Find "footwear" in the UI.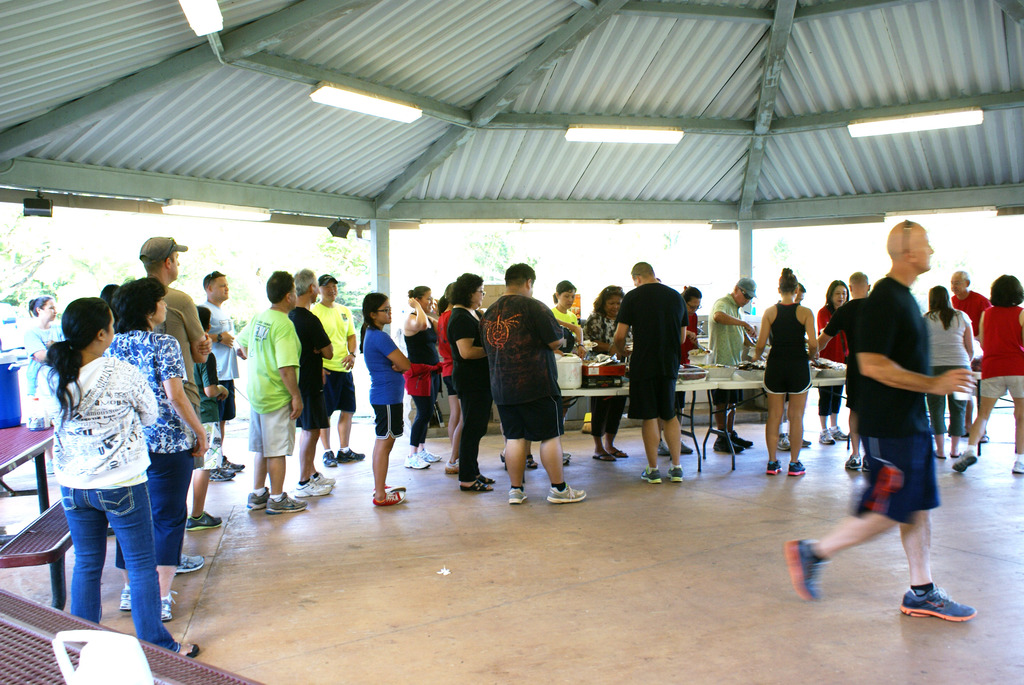
UI element at {"x1": 115, "y1": 581, "x2": 136, "y2": 610}.
